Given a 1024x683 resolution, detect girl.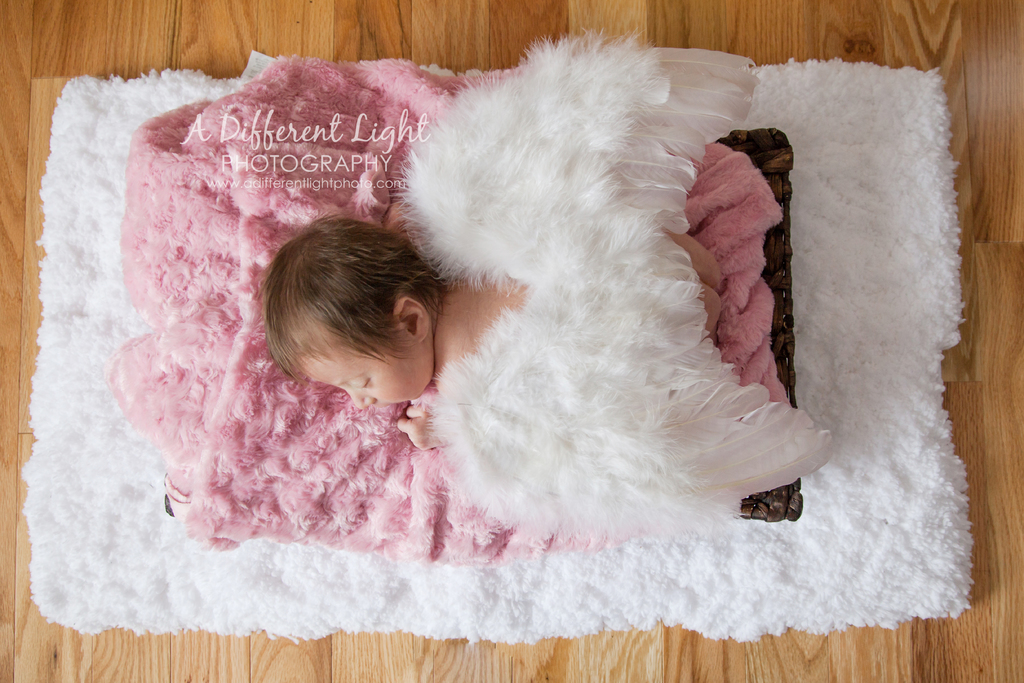
region(253, 22, 834, 550).
